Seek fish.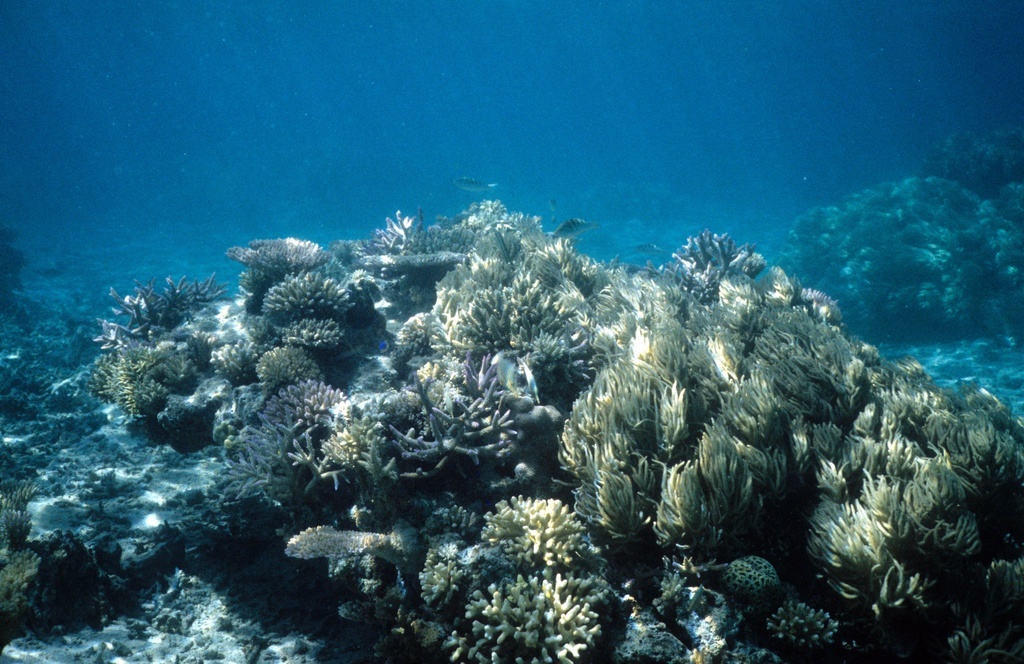
453,173,496,198.
